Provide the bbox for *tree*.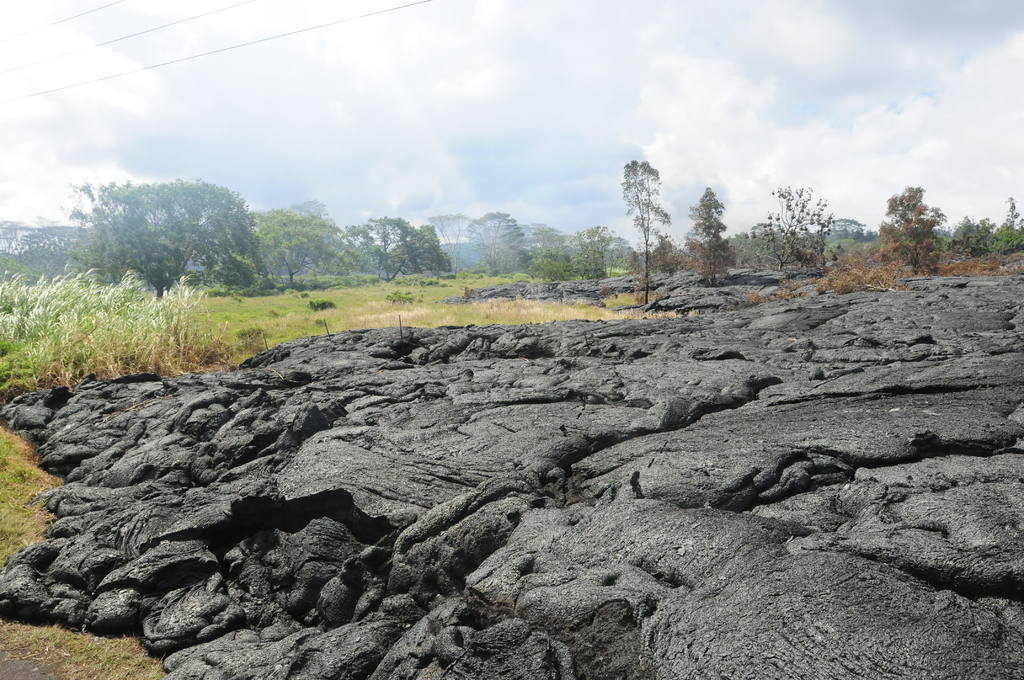
[x1=618, y1=152, x2=673, y2=318].
